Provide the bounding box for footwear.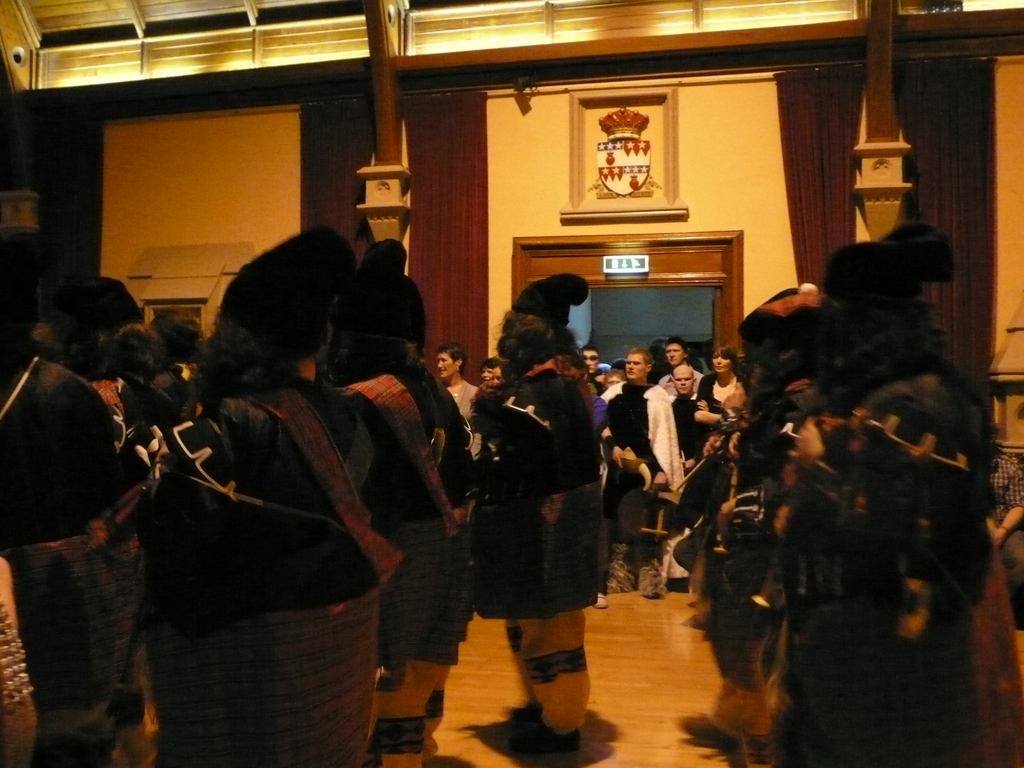
[x1=602, y1=556, x2=637, y2=595].
